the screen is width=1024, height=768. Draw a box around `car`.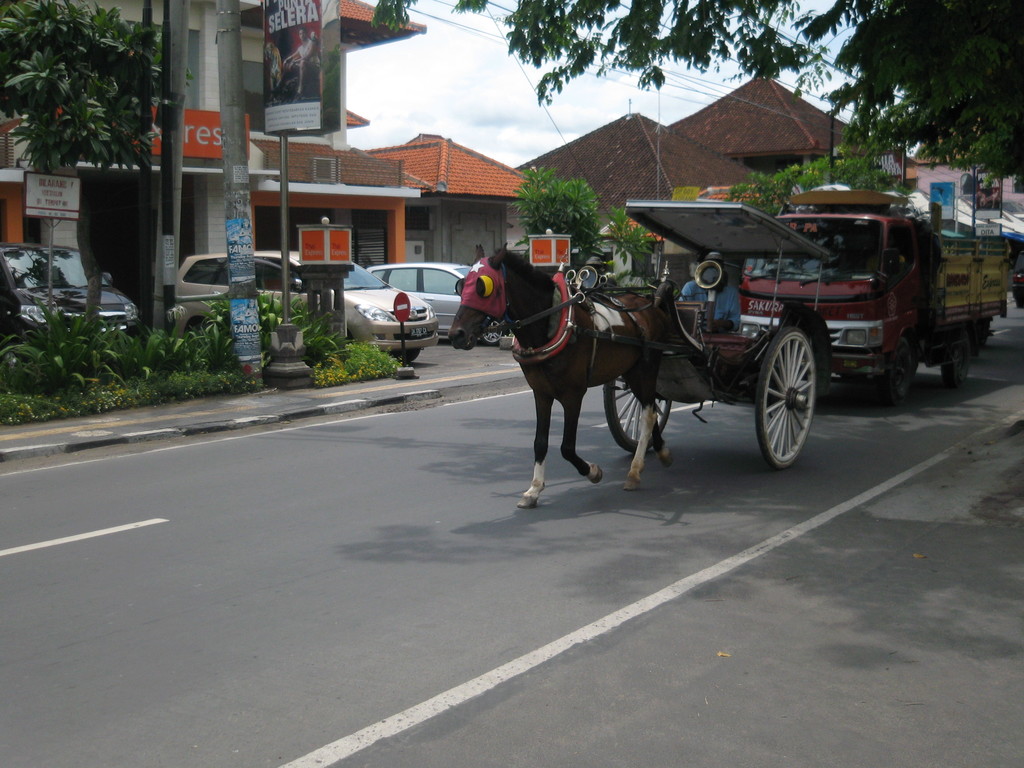
l=0, t=244, r=147, b=355.
